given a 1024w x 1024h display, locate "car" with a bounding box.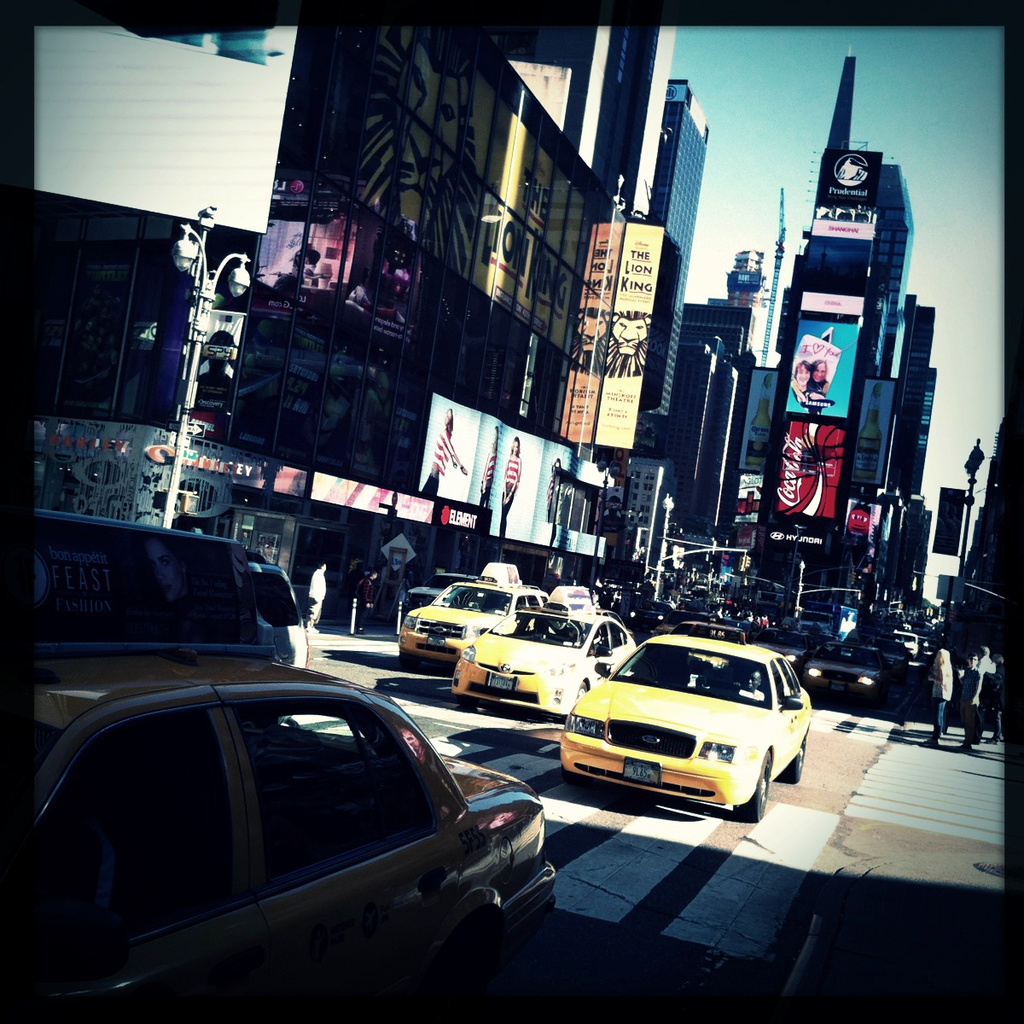
Located: box=[553, 643, 812, 828].
